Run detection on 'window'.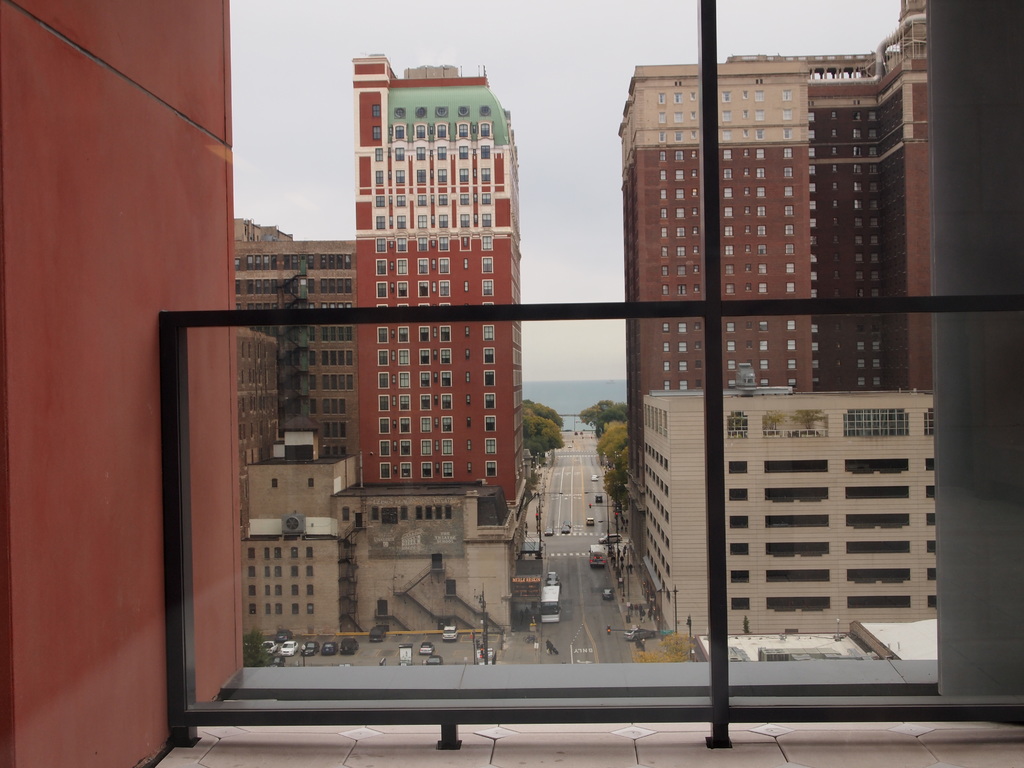
Result: bbox=(307, 587, 314, 595).
